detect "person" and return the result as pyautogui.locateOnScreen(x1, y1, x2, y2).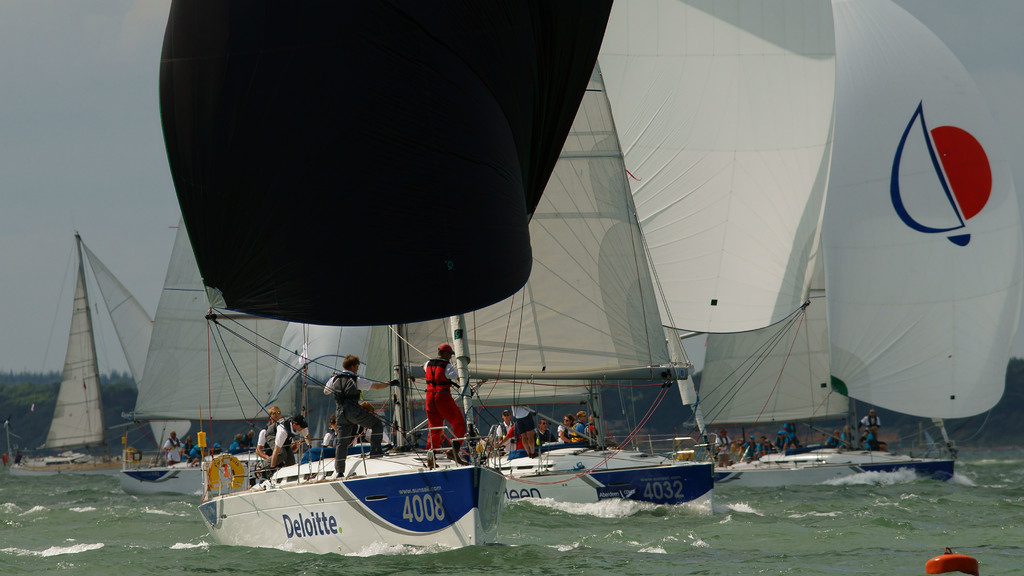
pyautogui.locateOnScreen(424, 339, 478, 459).
